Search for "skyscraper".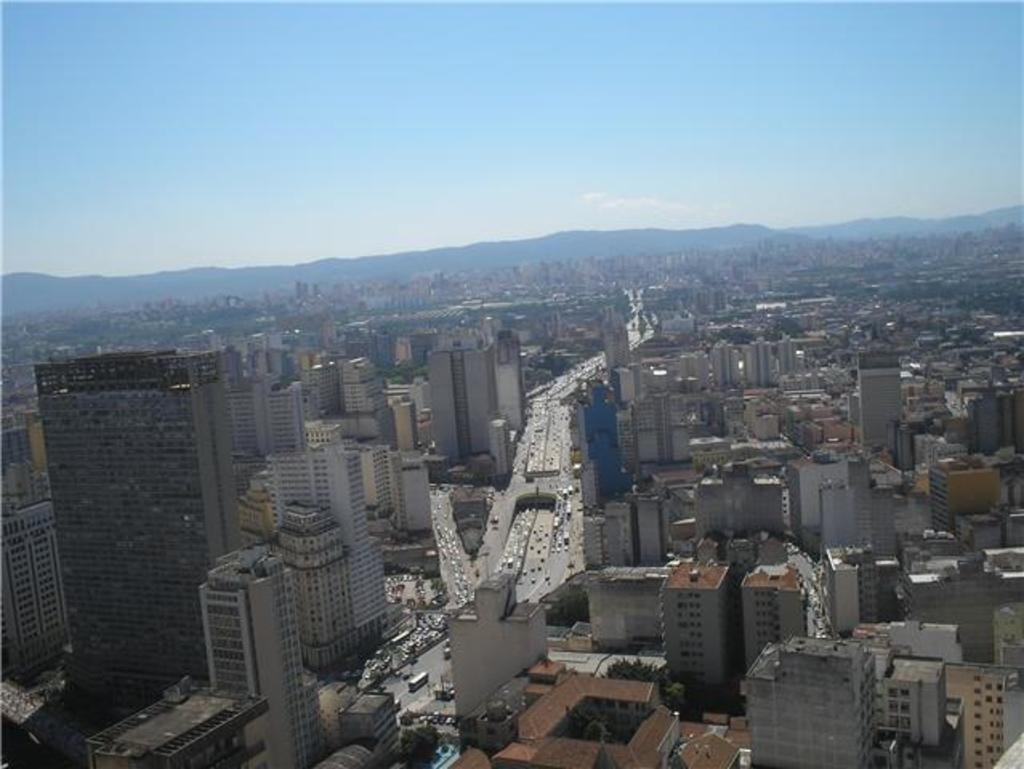
Found at bbox(263, 431, 417, 646).
